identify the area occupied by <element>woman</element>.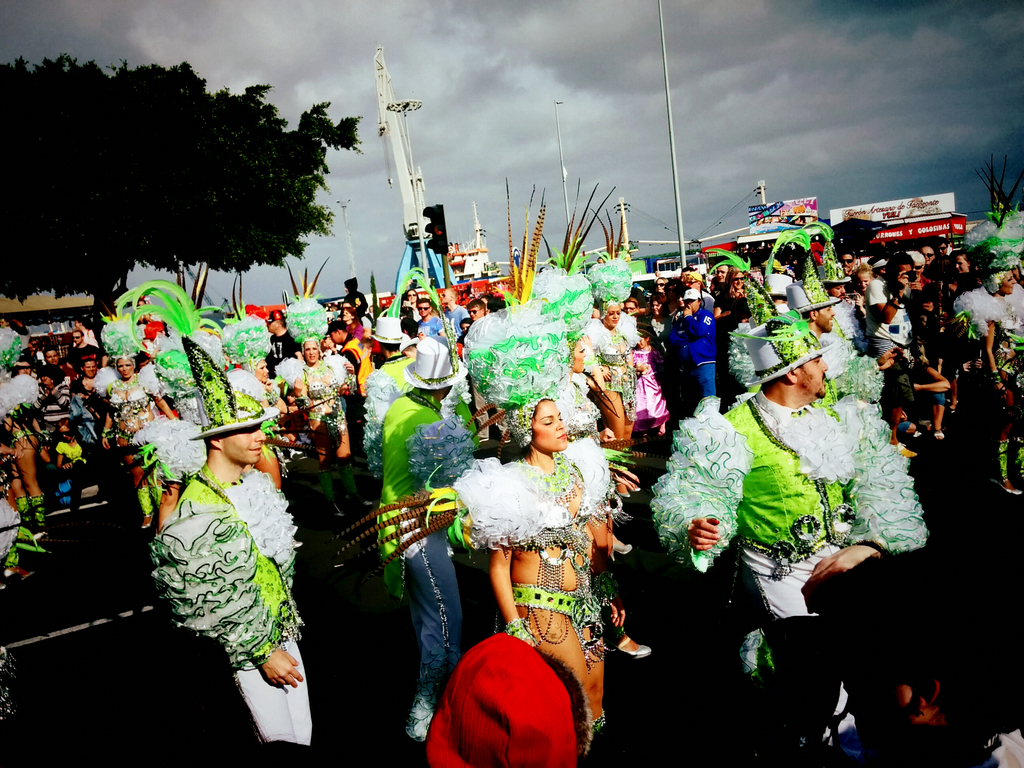
Area: <region>99, 316, 179, 527</region>.
